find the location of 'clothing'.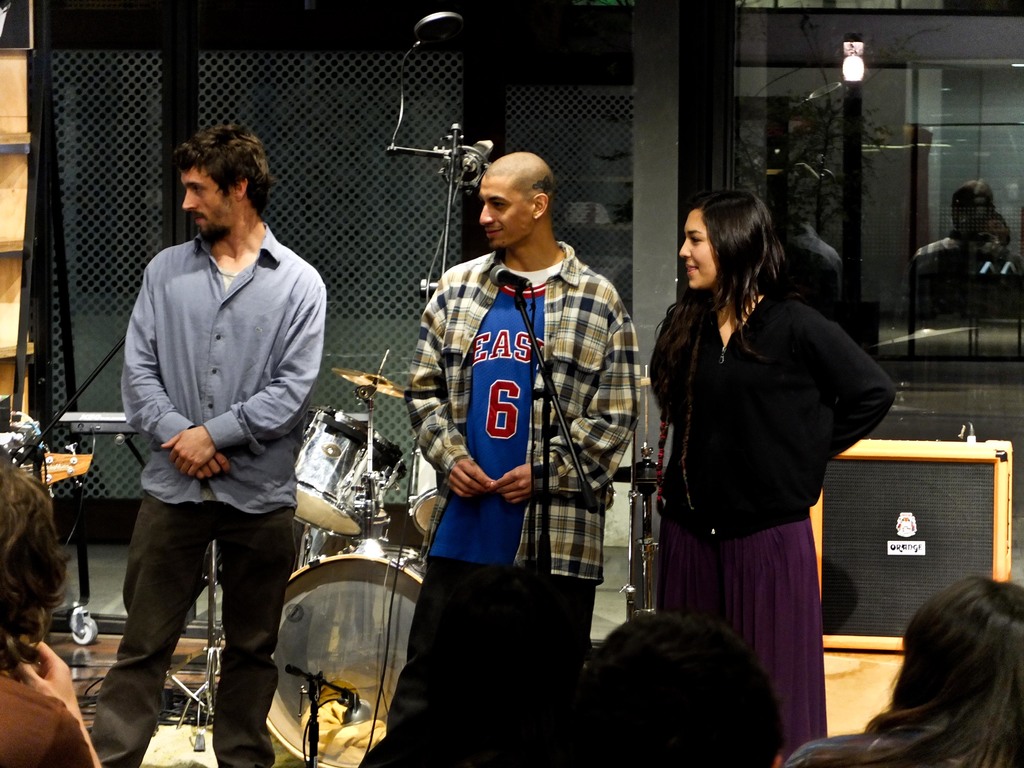
Location: detection(659, 310, 876, 767).
